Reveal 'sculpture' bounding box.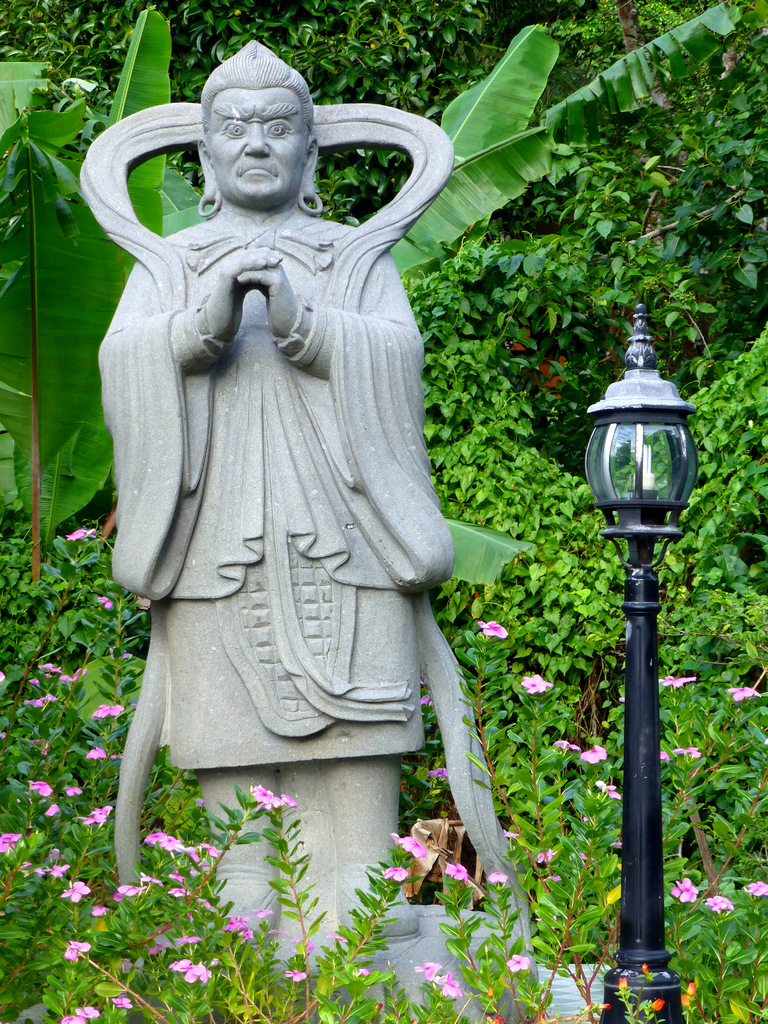
Revealed: 97:140:422:860.
